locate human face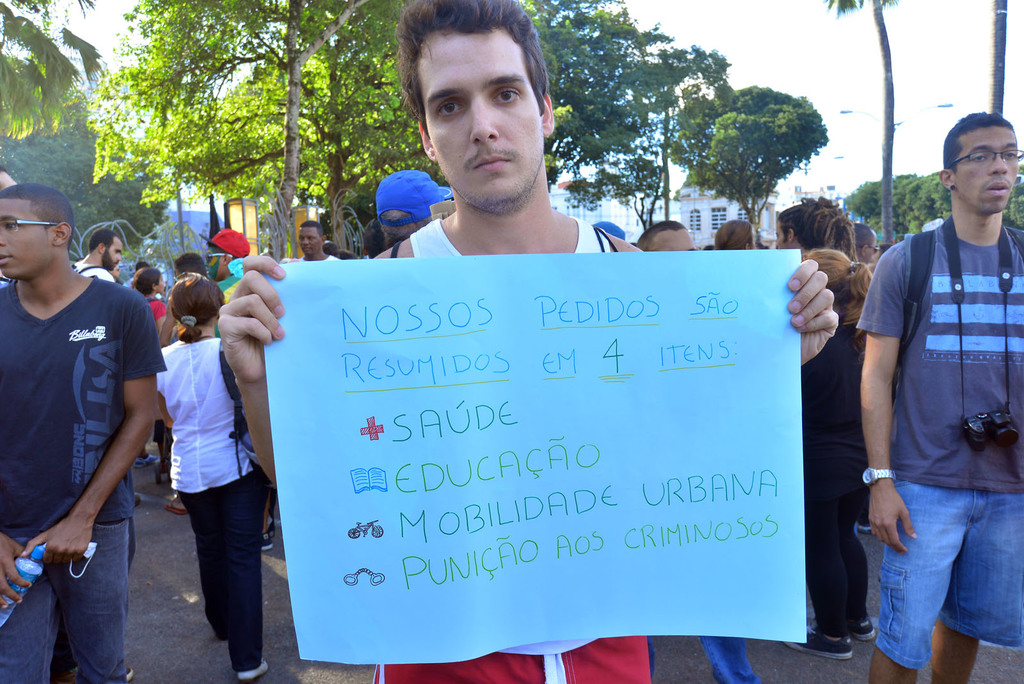
<bbox>422, 33, 545, 200</bbox>
